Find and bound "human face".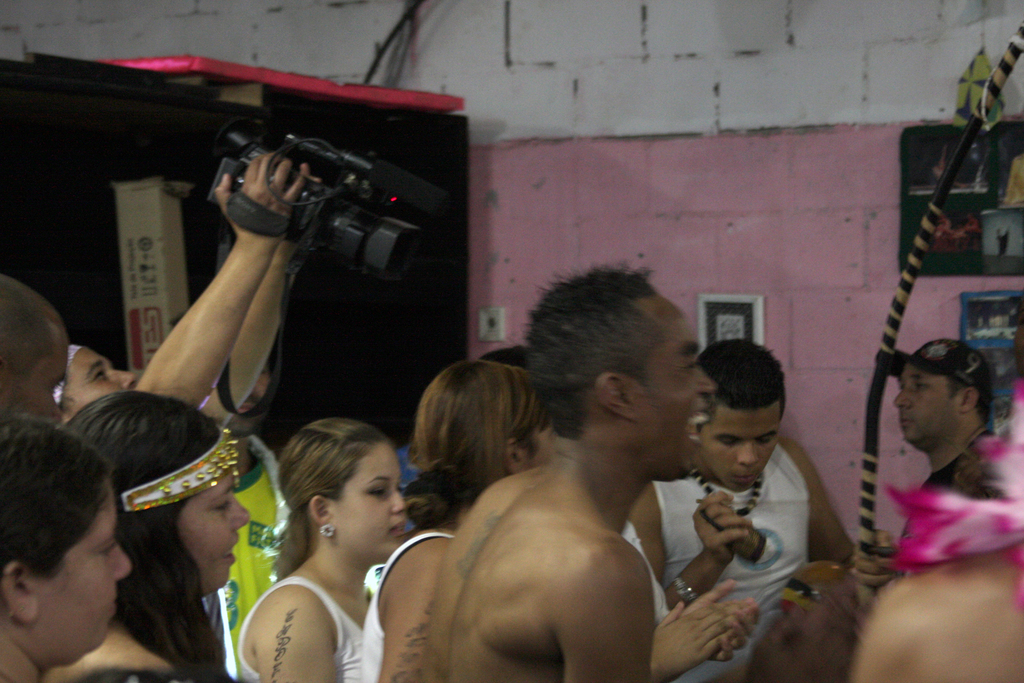
Bound: x1=178 y1=471 x2=253 y2=593.
